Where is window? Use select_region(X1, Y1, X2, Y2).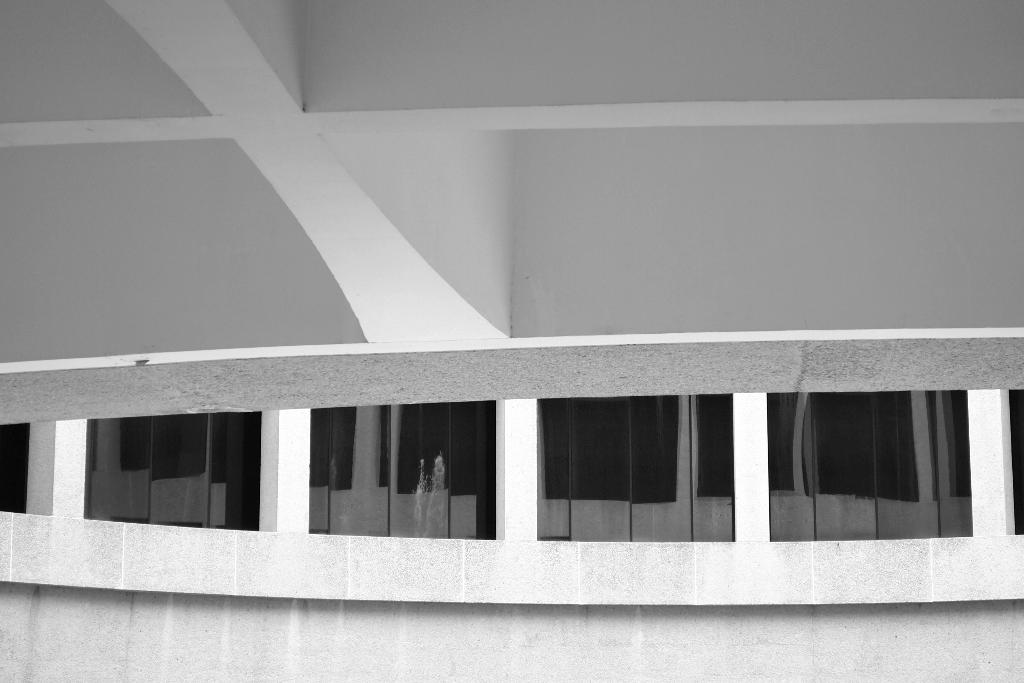
select_region(534, 393, 729, 543).
